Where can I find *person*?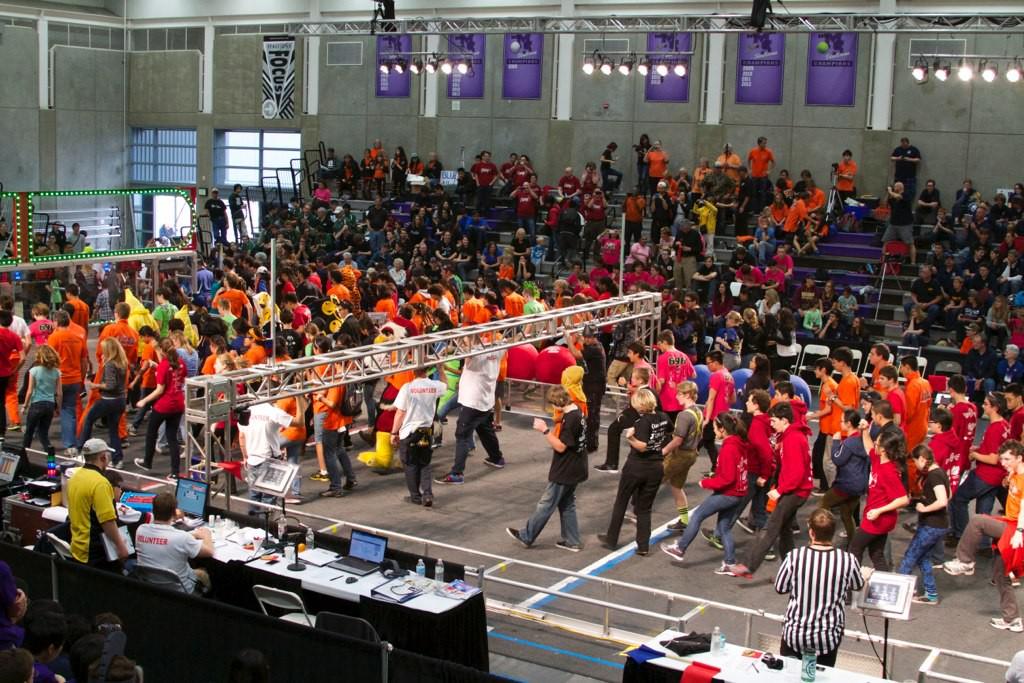
You can find it at rect(994, 342, 1023, 396).
